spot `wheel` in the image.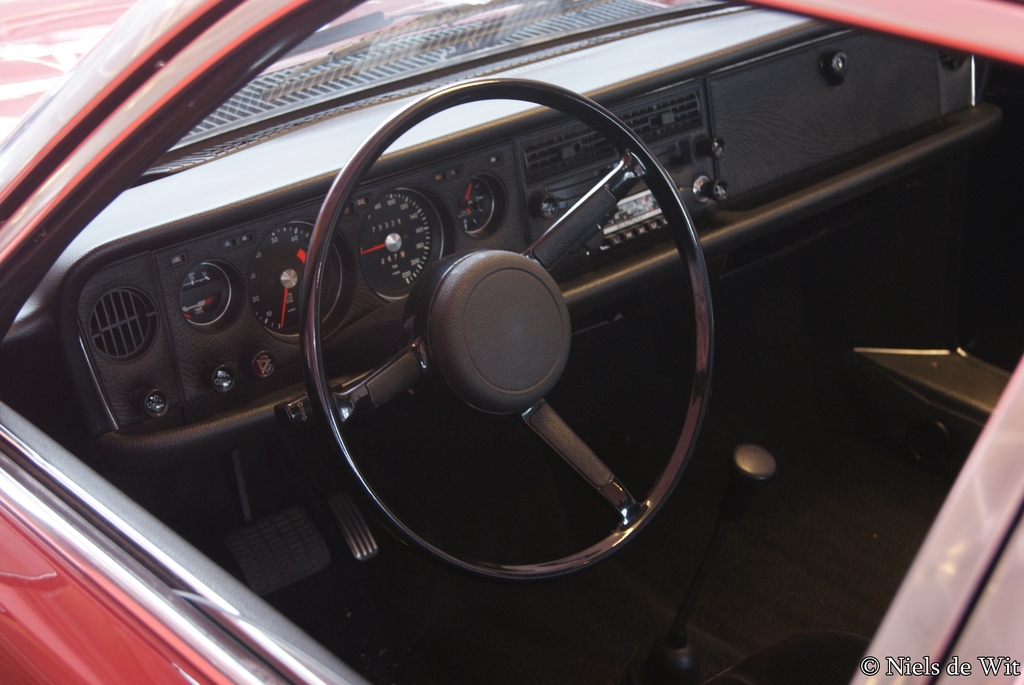
`wheel` found at rect(299, 76, 720, 586).
